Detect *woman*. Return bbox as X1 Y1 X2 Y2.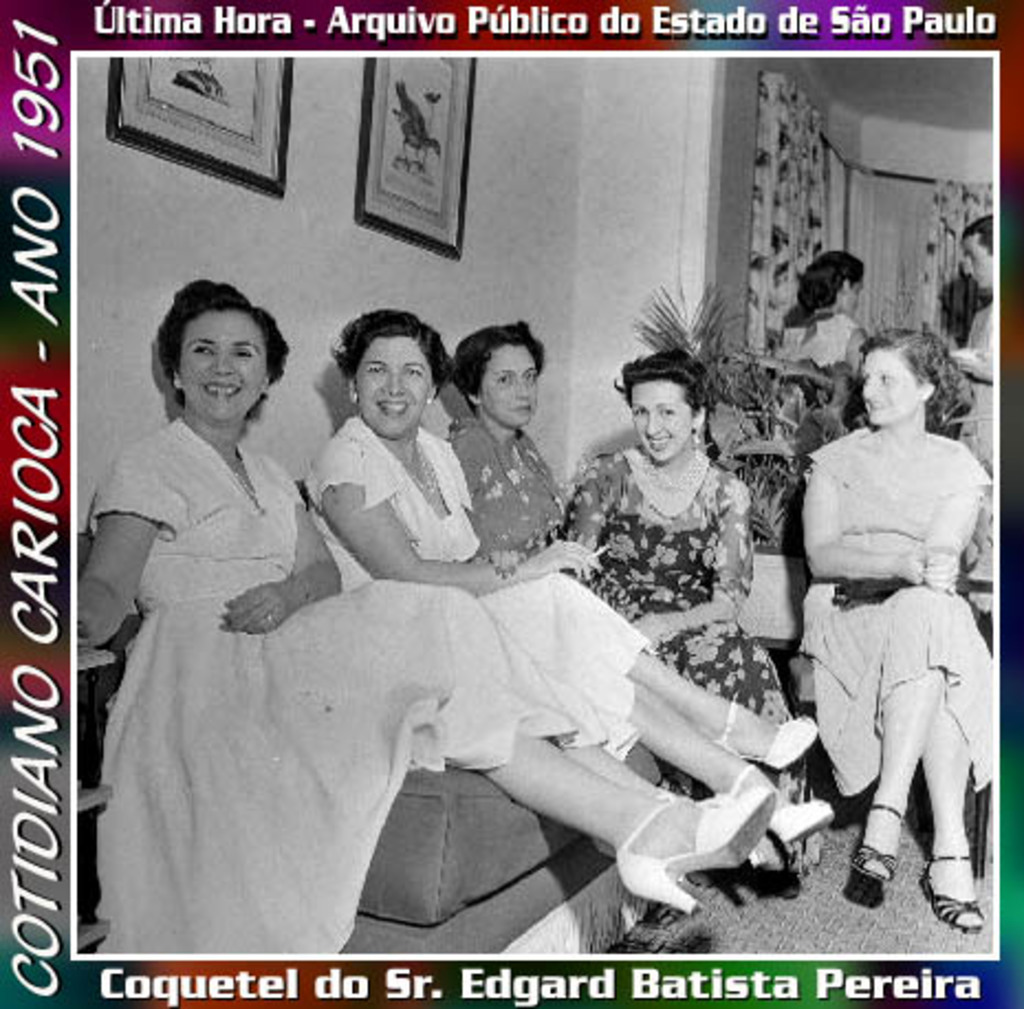
297 311 832 875.
